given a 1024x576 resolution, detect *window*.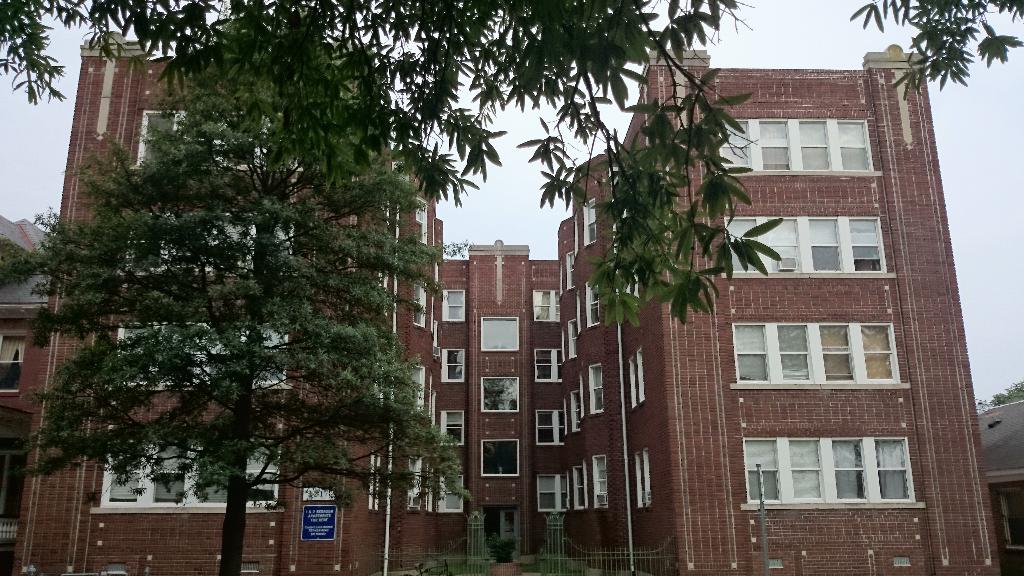
(left=110, top=322, right=288, bottom=392).
